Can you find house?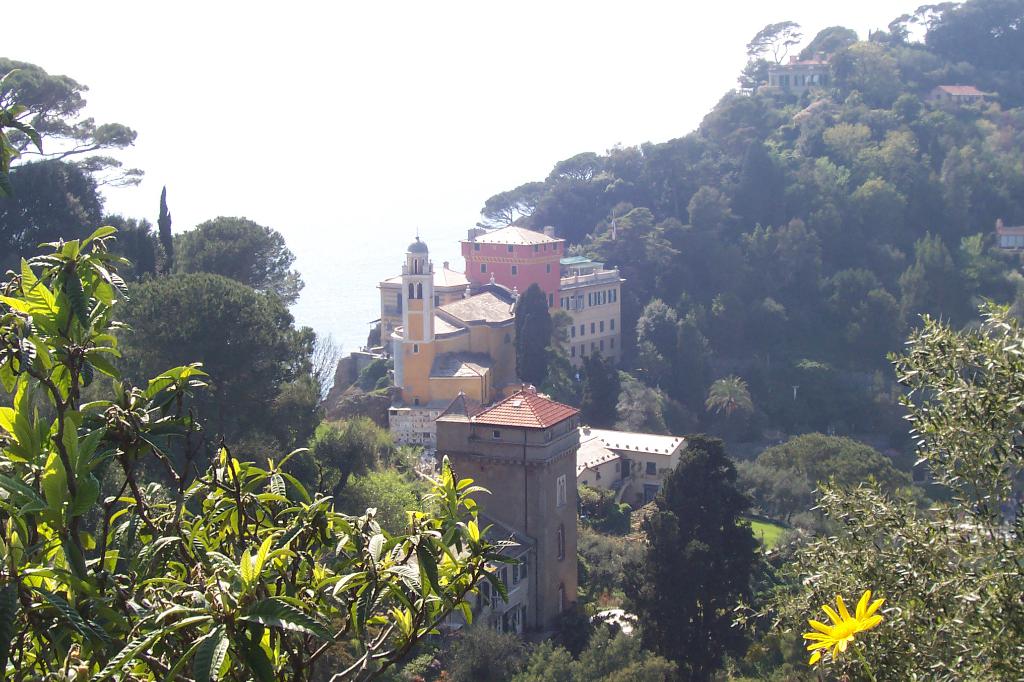
Yes, bounding box: [576,430,691,502].
